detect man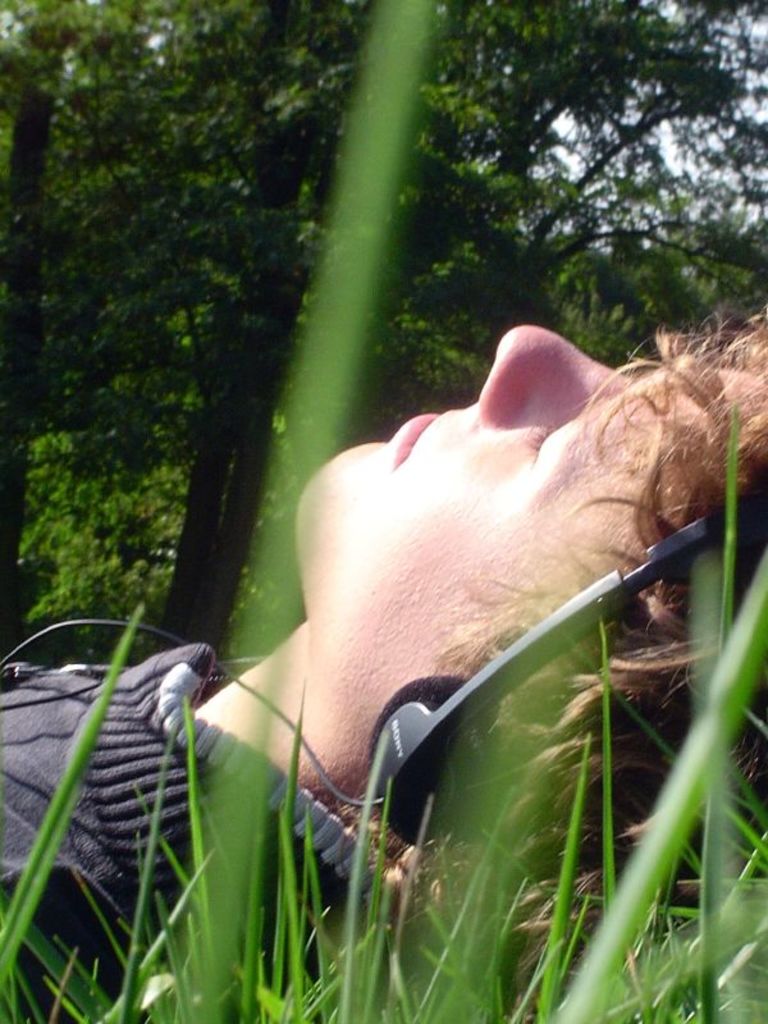
Rect(0, 306, 767, 1023)
